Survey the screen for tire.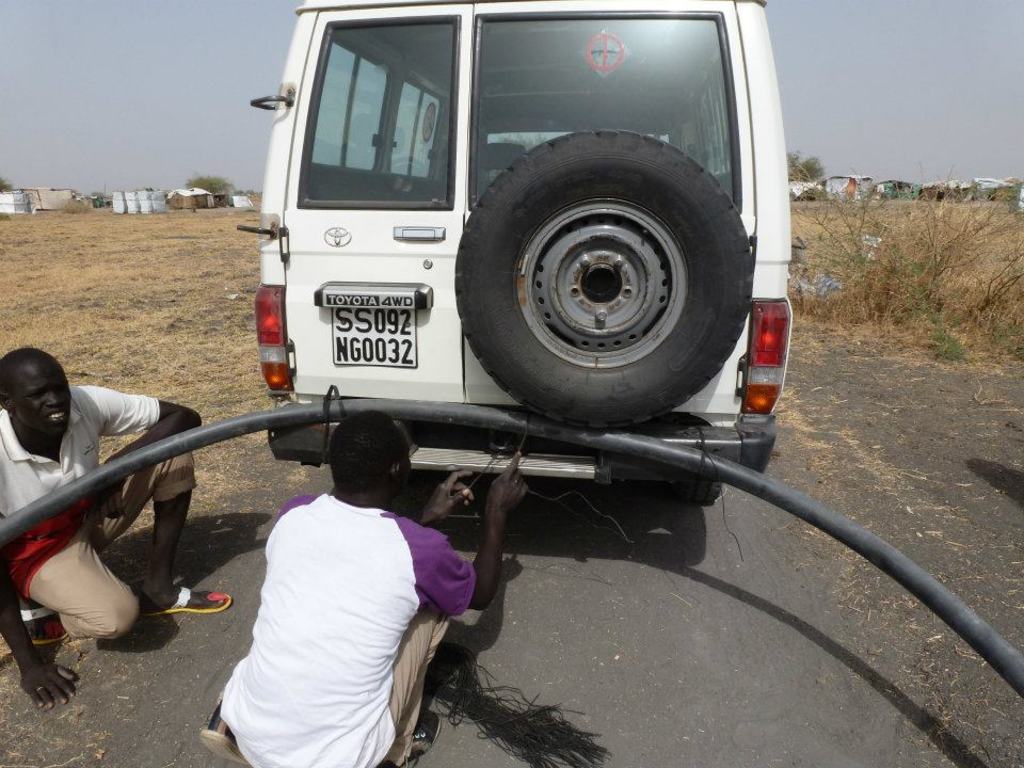
Survey found: (left=448, top=129, right=751, bottom=435).
